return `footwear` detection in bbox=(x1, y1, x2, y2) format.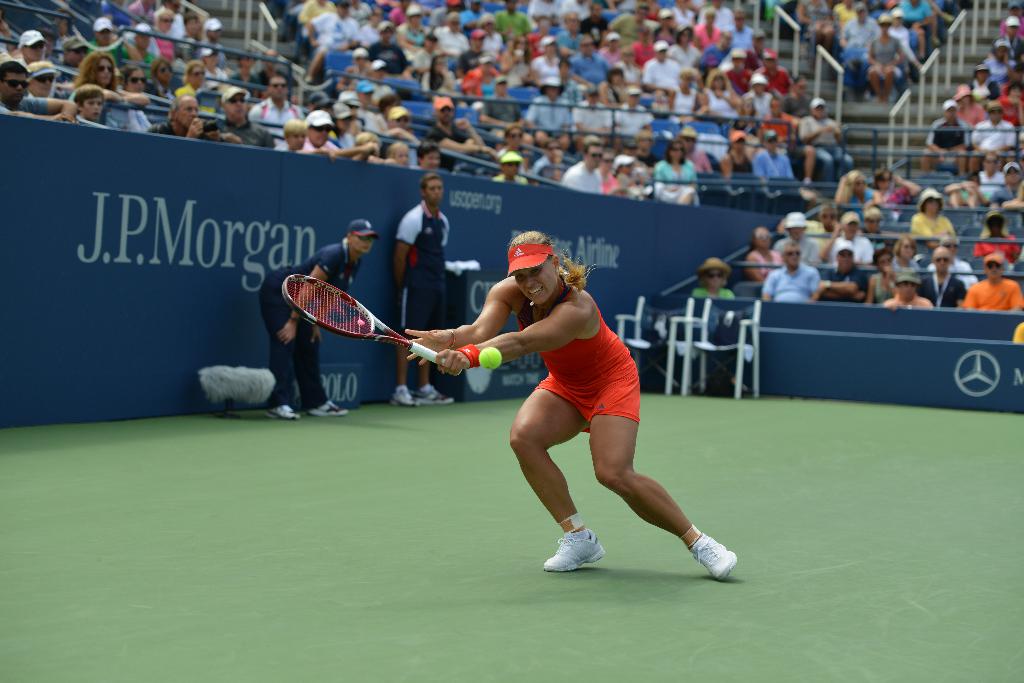
bbox=(268, 401, 300, 419).
